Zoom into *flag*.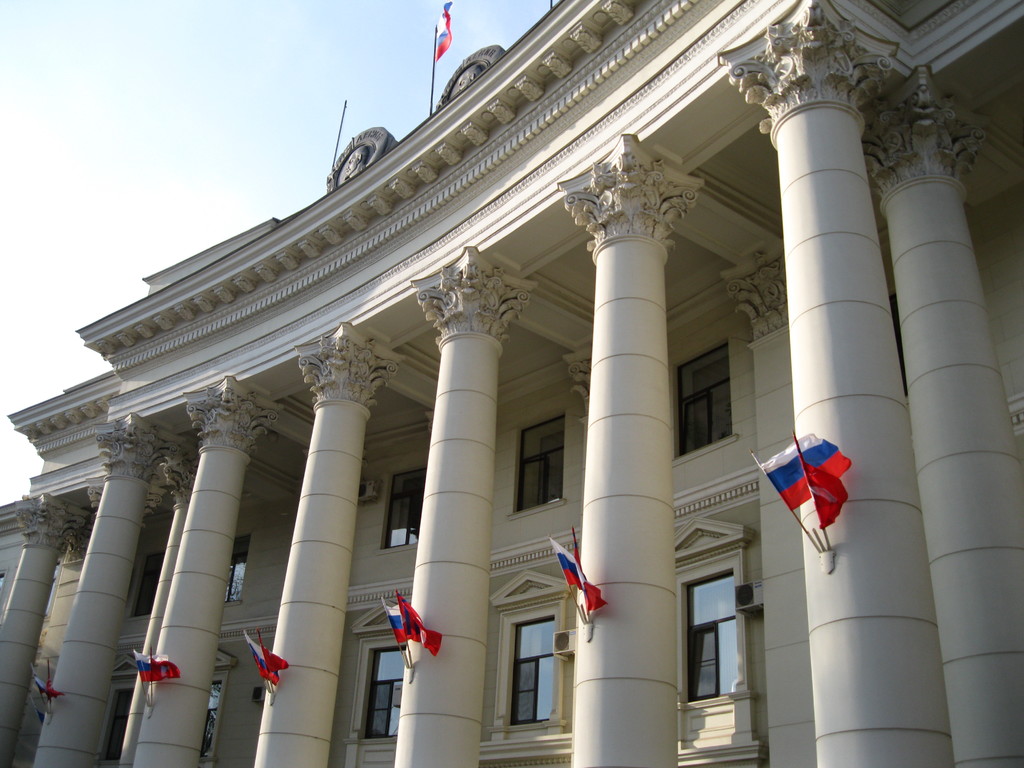
Zoom target: x1=245 y1=631 x2=298 y2=673.
